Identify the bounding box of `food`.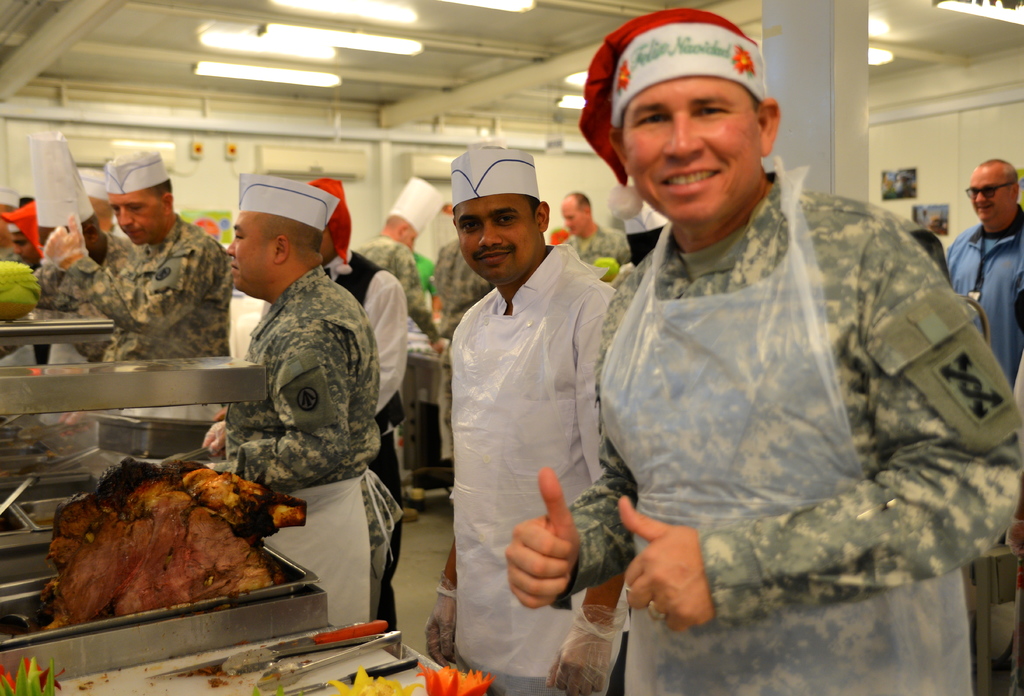
(60, 478, 303, 599).
